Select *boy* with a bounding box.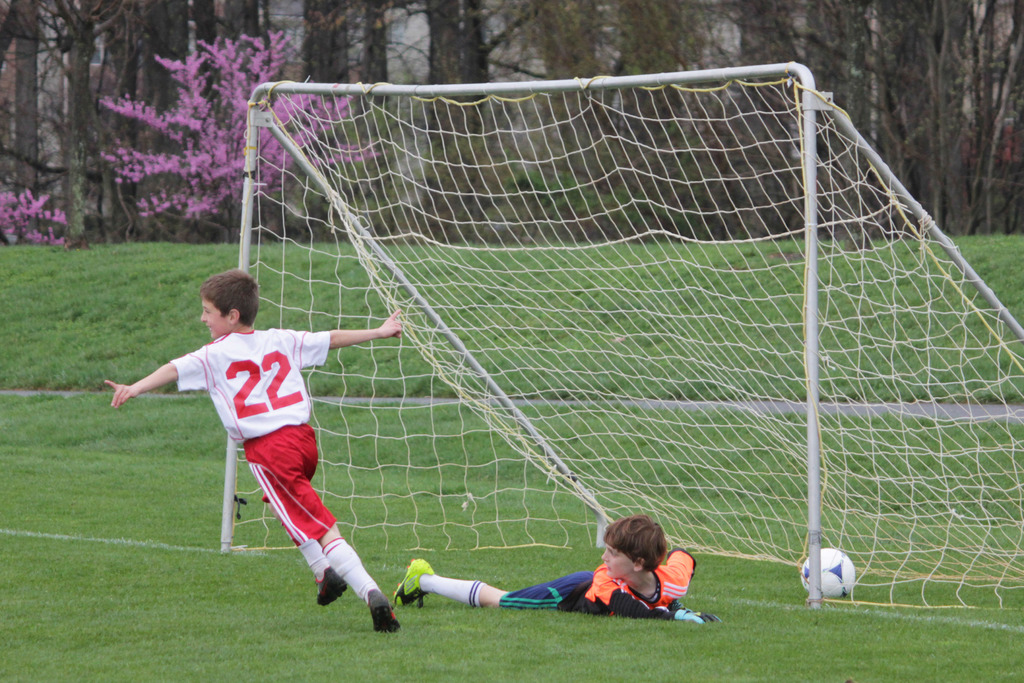
[395,519,719,624].
